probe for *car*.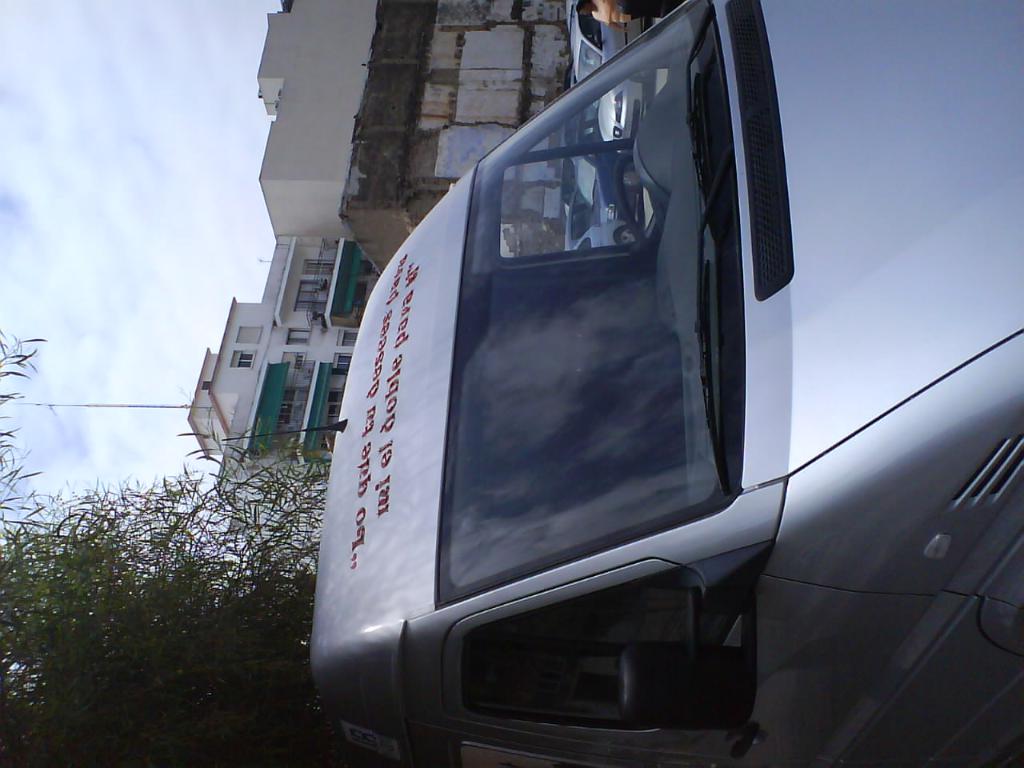
Probe result: {"left": 566, "top": 0, "right": 650, "bottom": 88}.
